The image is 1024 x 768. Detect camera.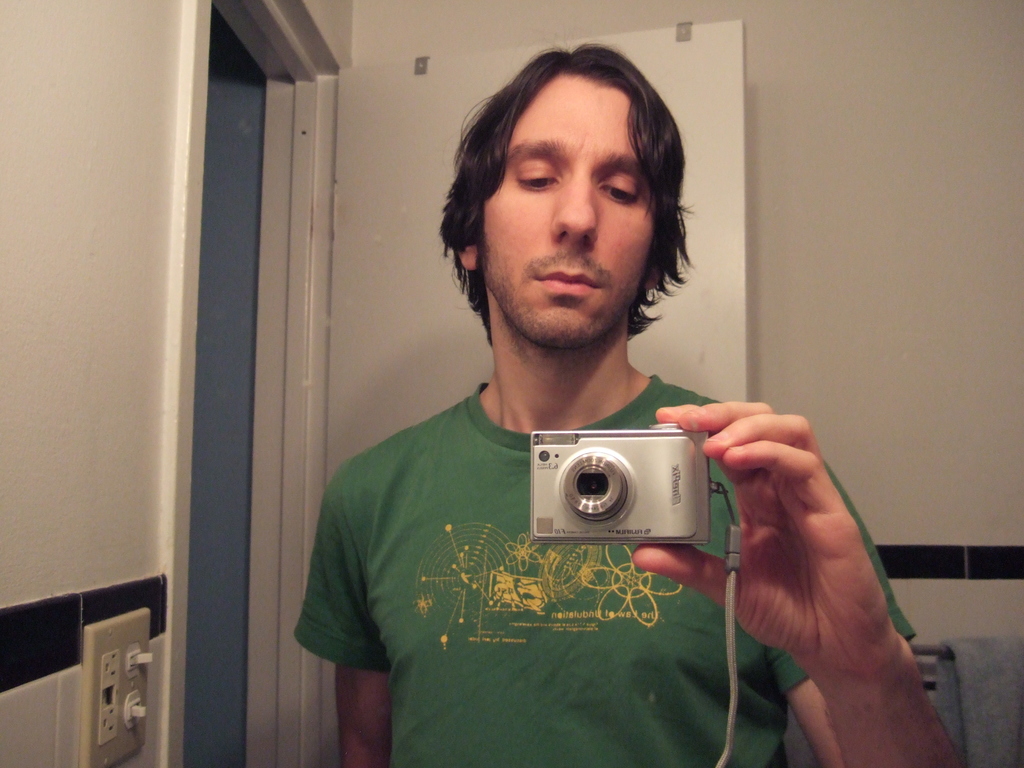
Detection: [x1=531, y1=424, x2=710, y2=544].
